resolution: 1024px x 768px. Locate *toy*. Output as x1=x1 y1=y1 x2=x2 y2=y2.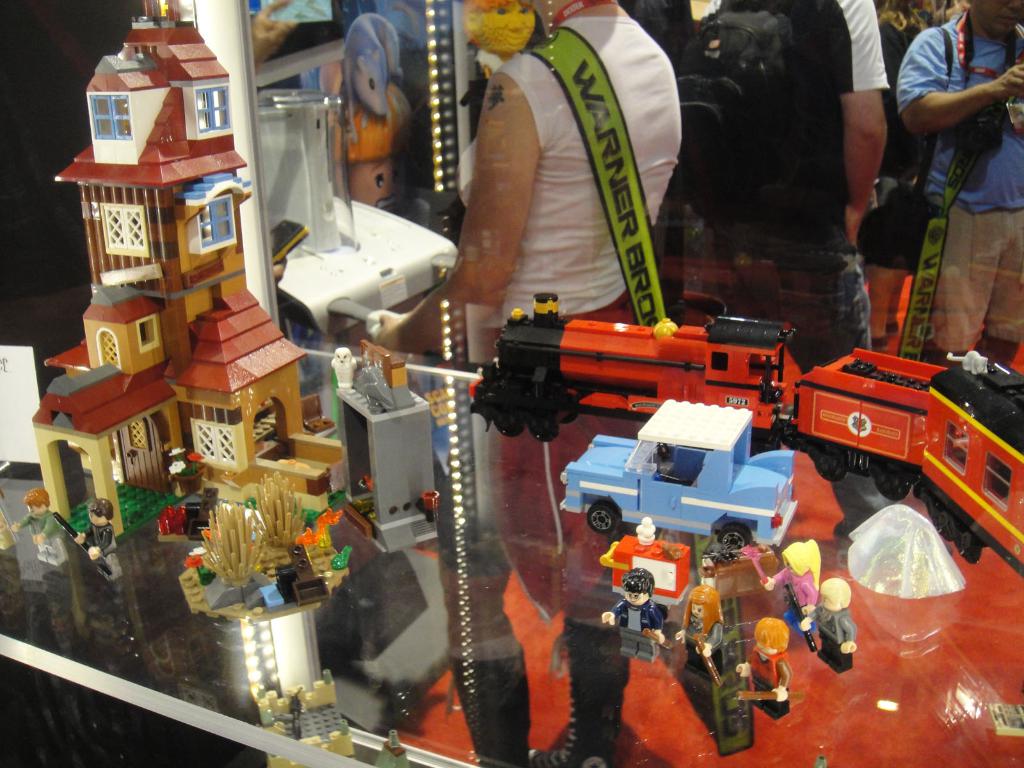
x1=748 y1=541 x2=822 y2=633.
